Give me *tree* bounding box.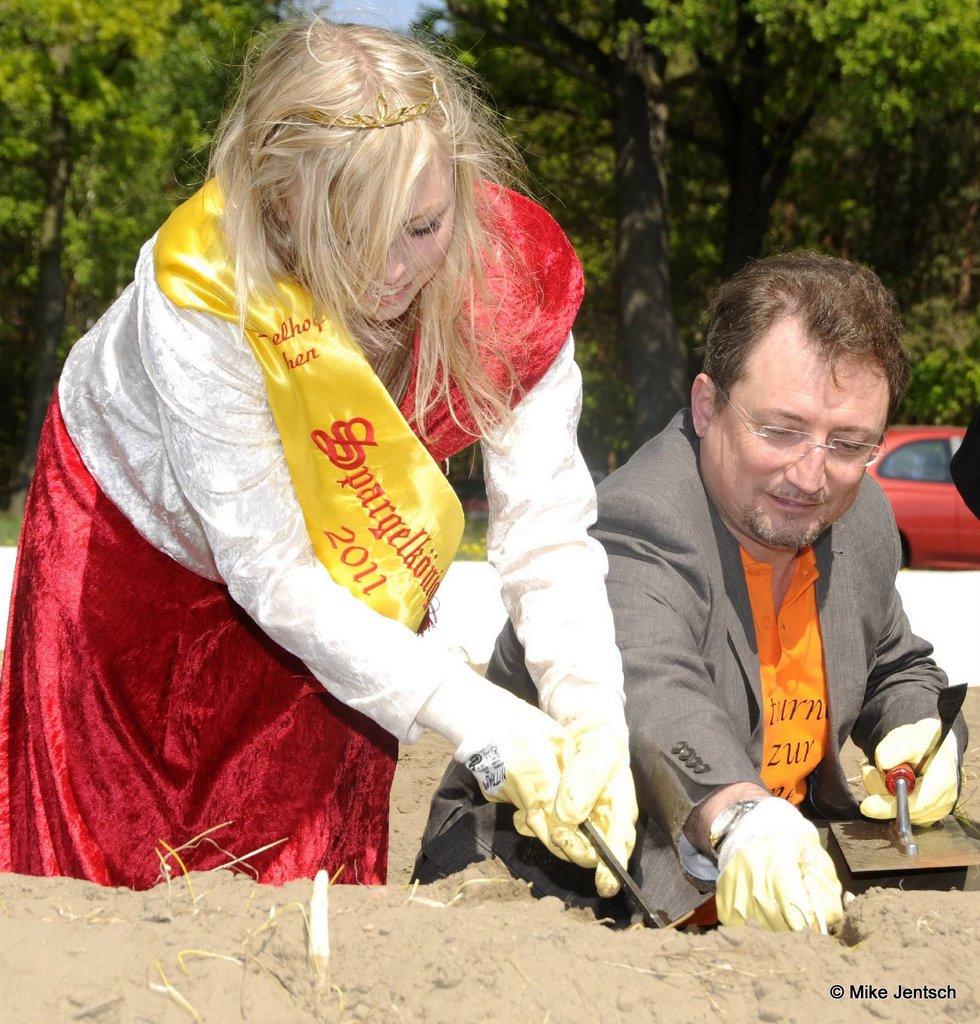
box=[467, 0, 979, 430].
